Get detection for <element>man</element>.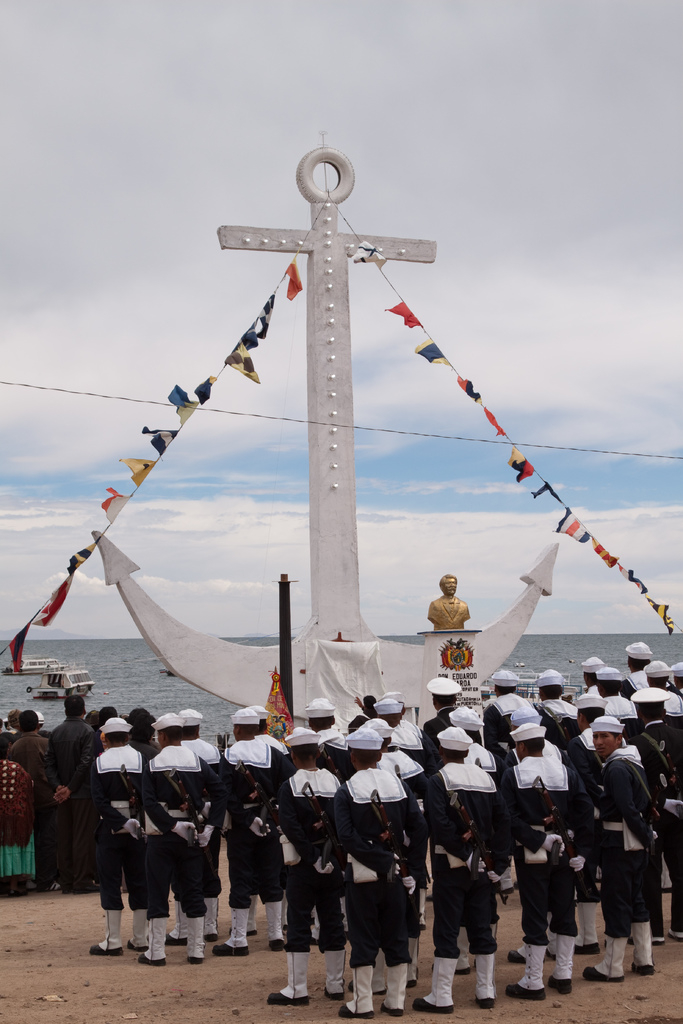
Detection: select_region(296, 696, 343, 778).
